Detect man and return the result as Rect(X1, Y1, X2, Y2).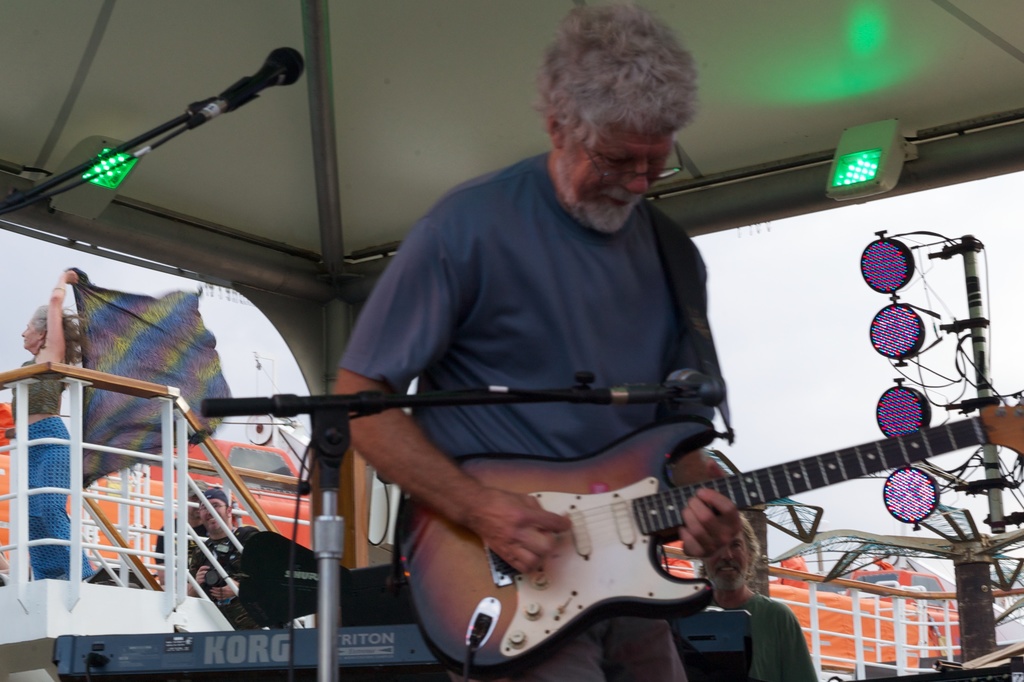
Rect(312, 52, 778, 620).
